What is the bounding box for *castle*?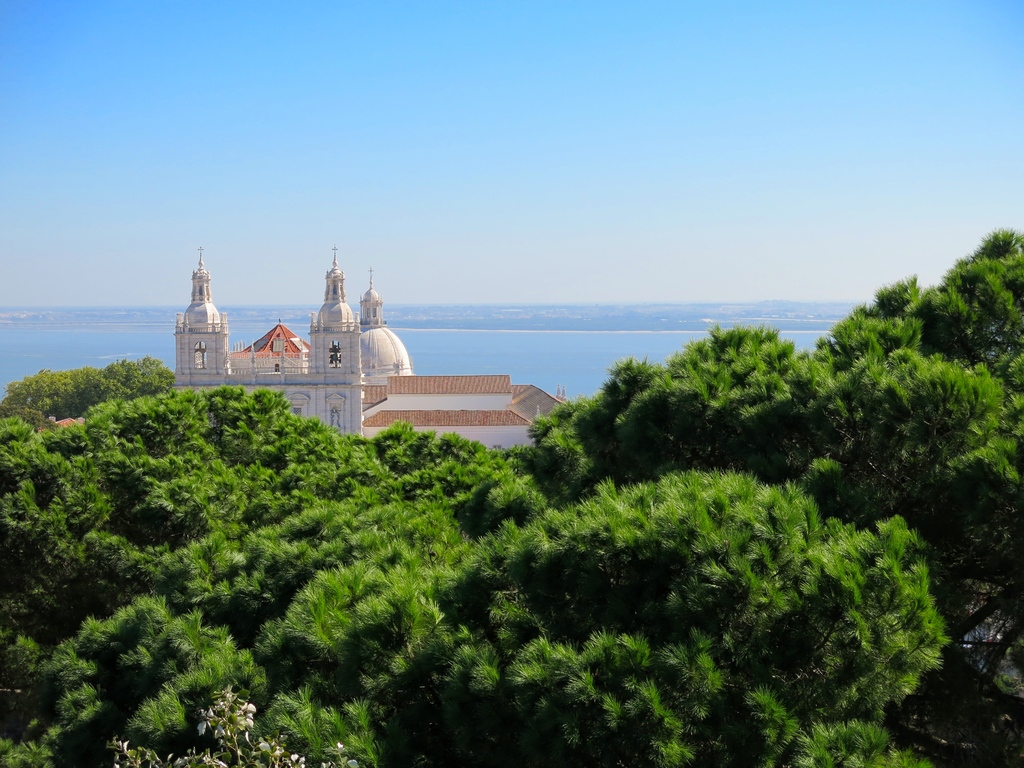
{"left": 172, "top": 241, "right": 412, "bottom": 442}.
